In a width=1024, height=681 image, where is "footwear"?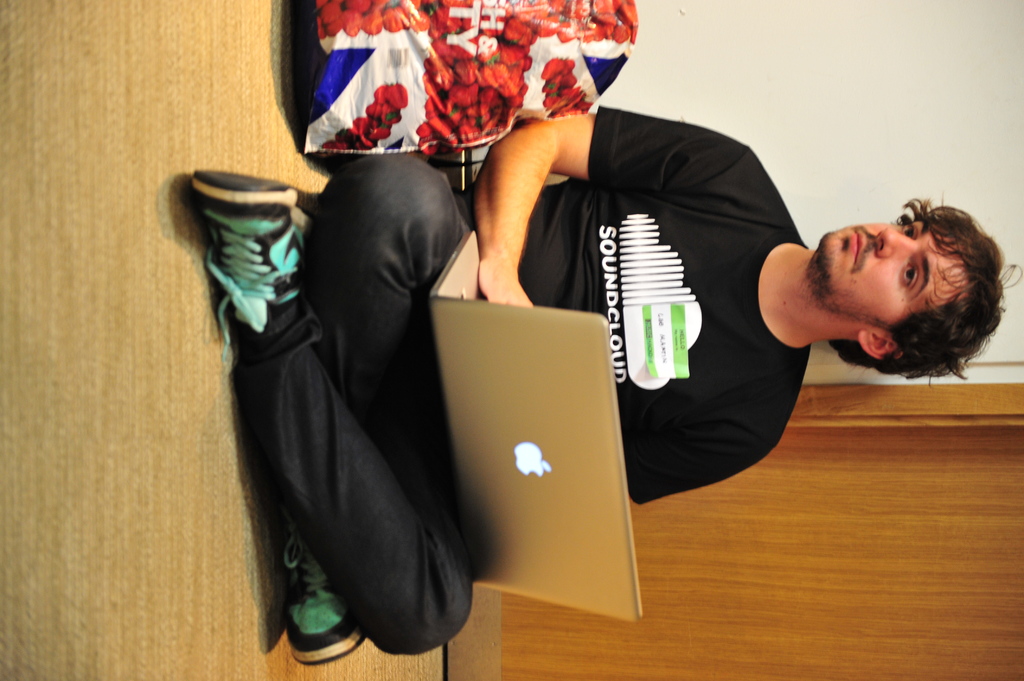
<region>173, 164, 319, 355</region>.
